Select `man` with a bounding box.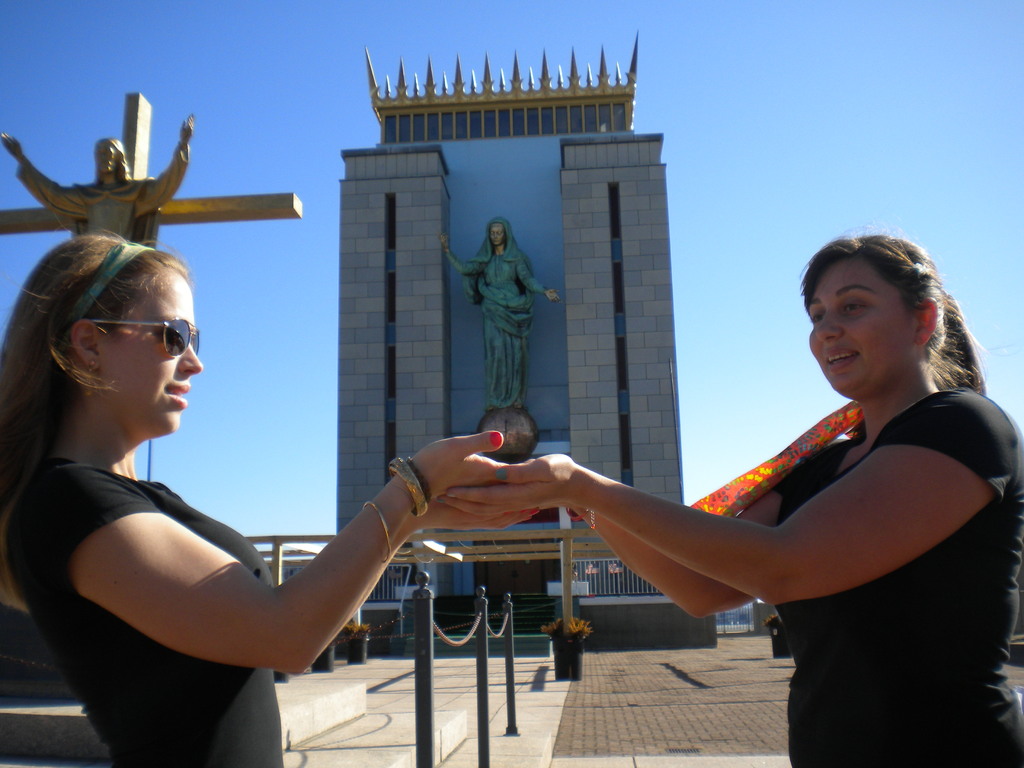
select_region(0, 115, 202, 249).
